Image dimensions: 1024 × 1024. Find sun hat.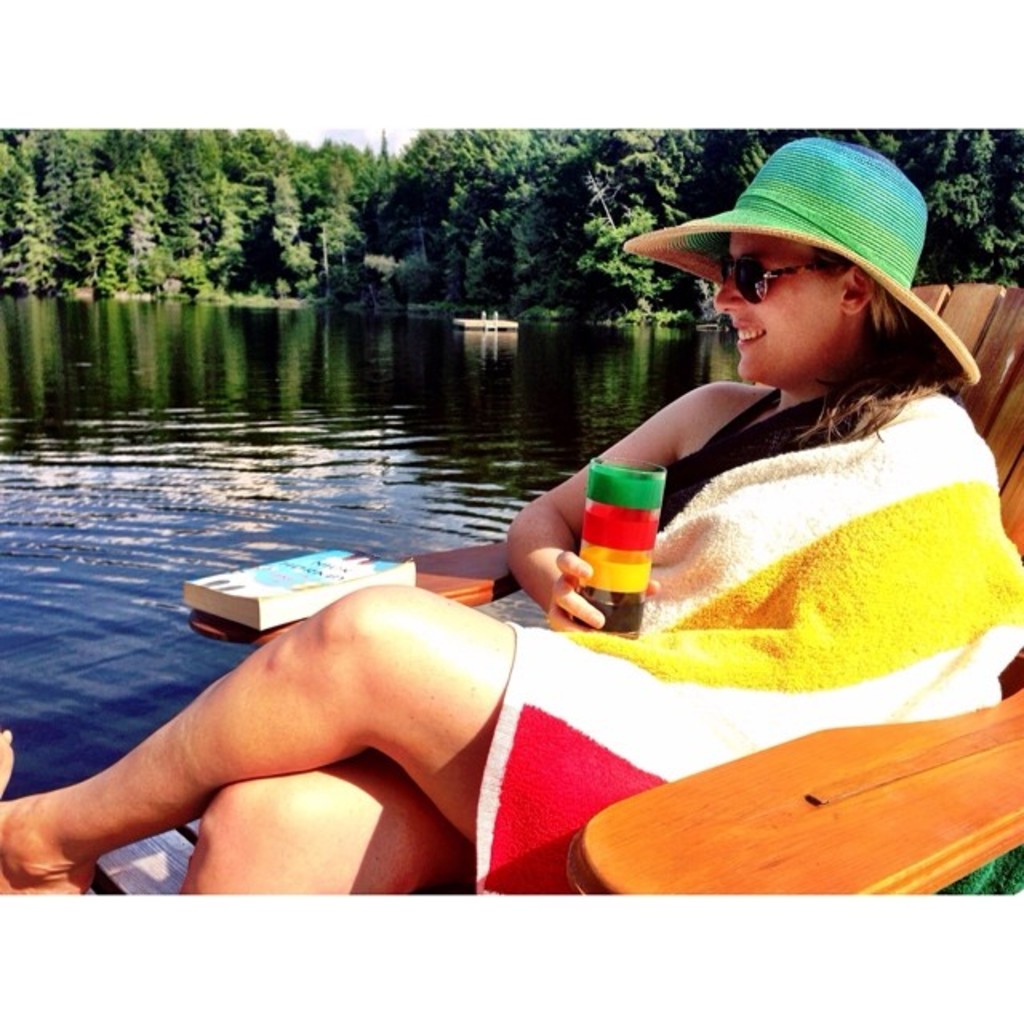
(621,134,986,400).
